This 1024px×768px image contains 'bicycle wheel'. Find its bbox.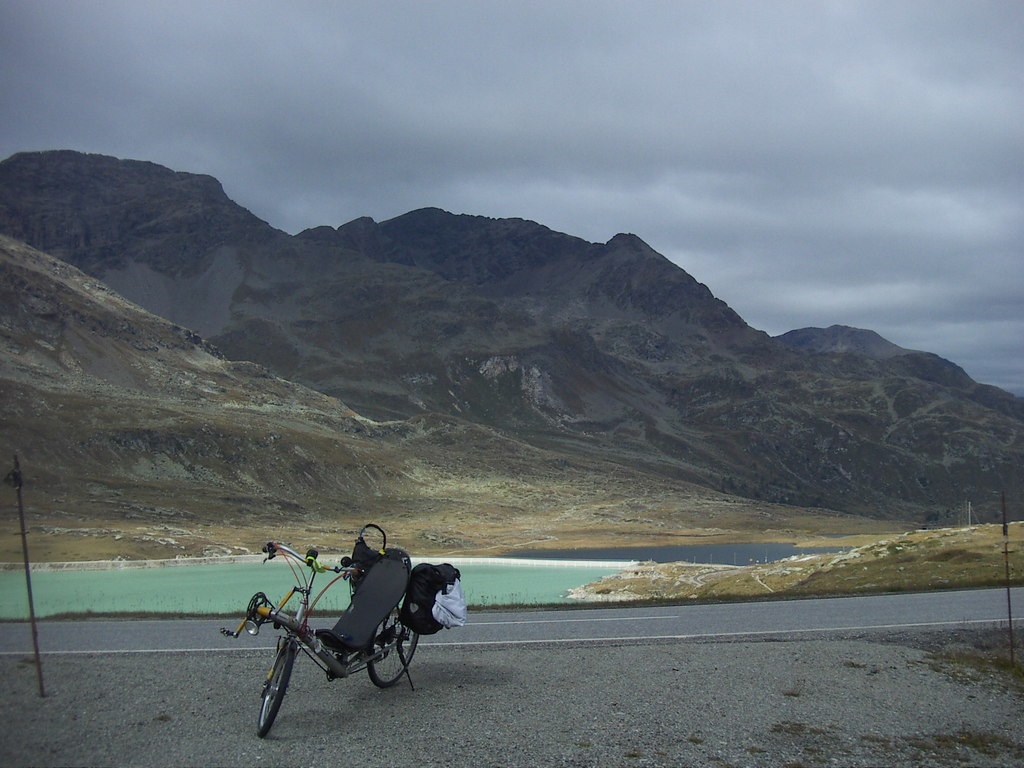
box(257, 641, 291, 738).
